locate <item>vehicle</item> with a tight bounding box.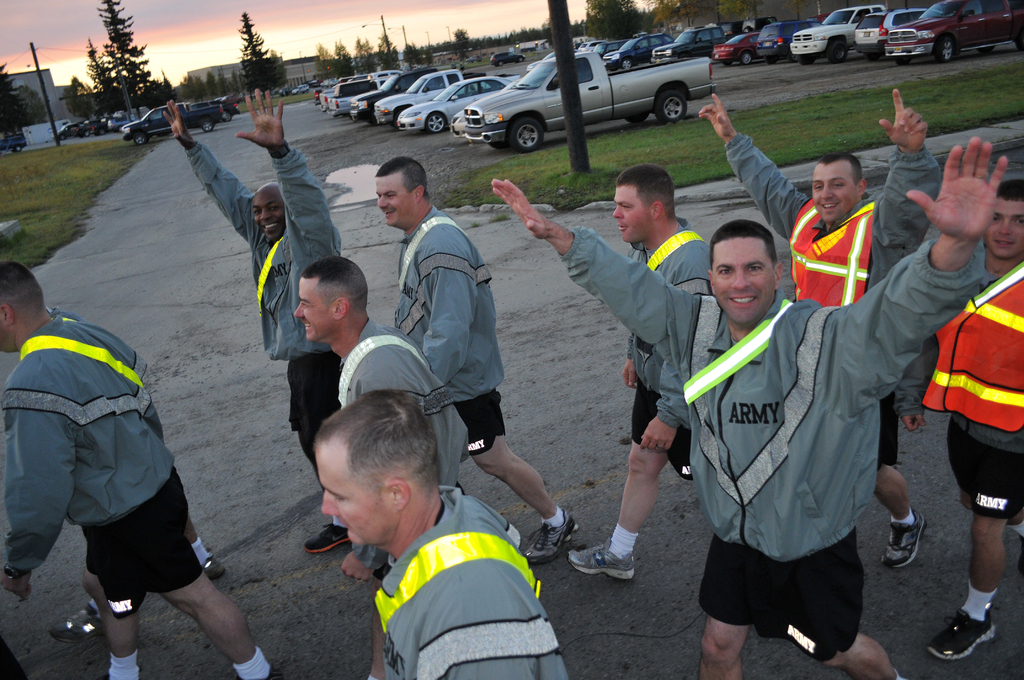
<box>391,76,520,135</box>.
